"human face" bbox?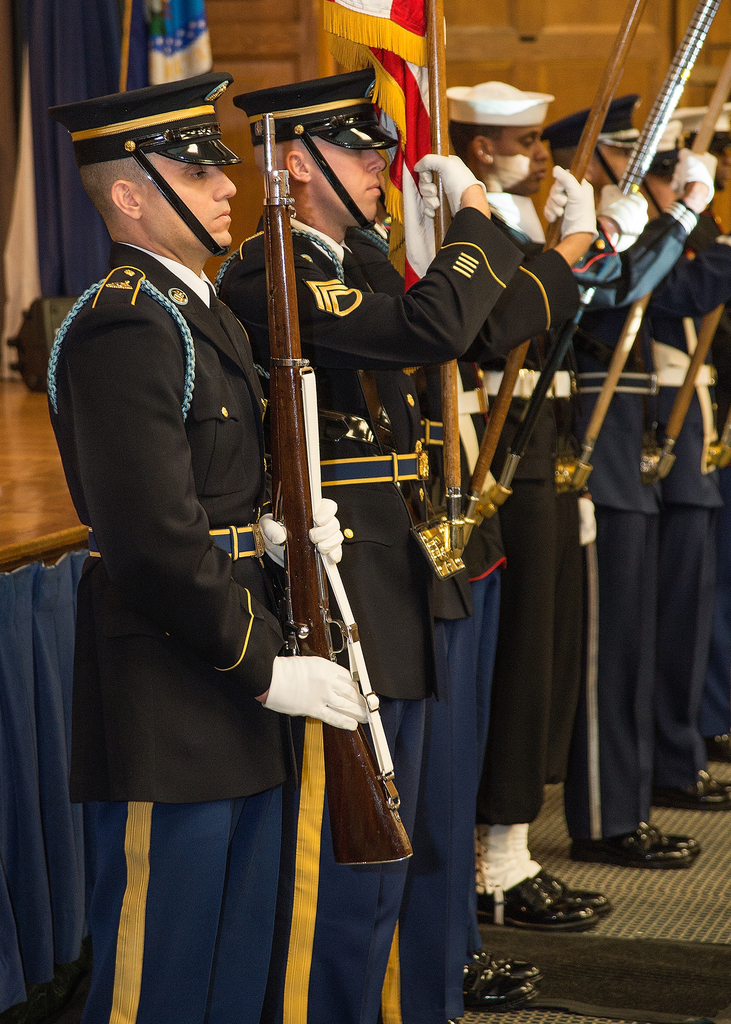
detection(640, 180, 671, 220)
